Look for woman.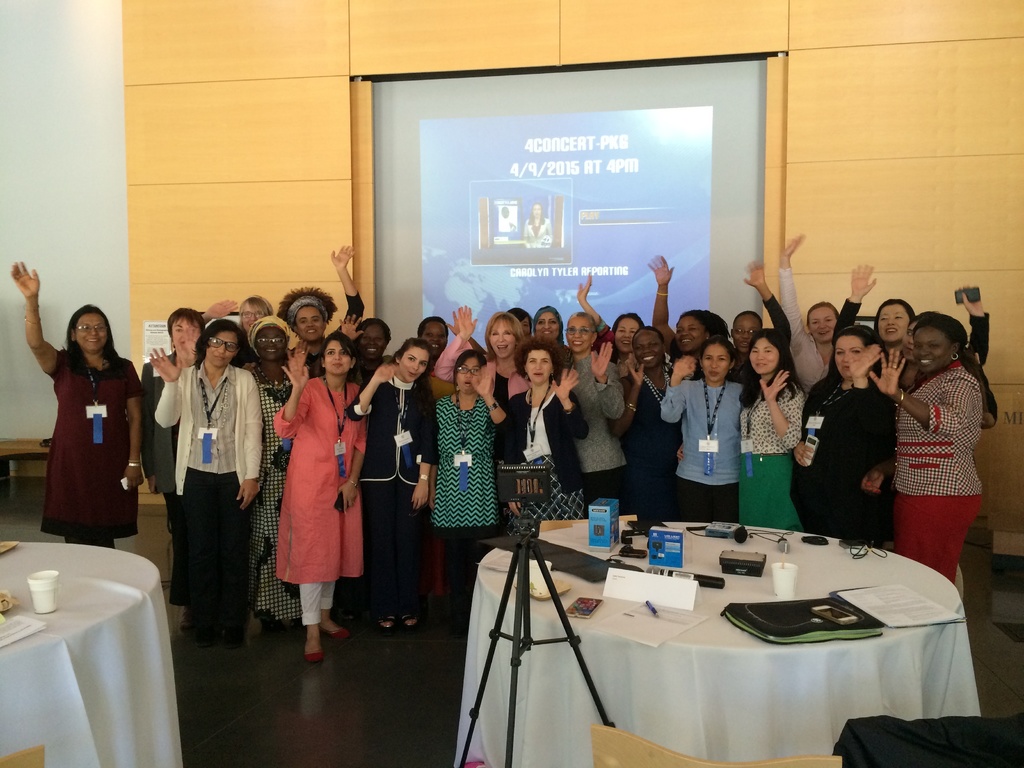
Found: (136,303,205,595).
